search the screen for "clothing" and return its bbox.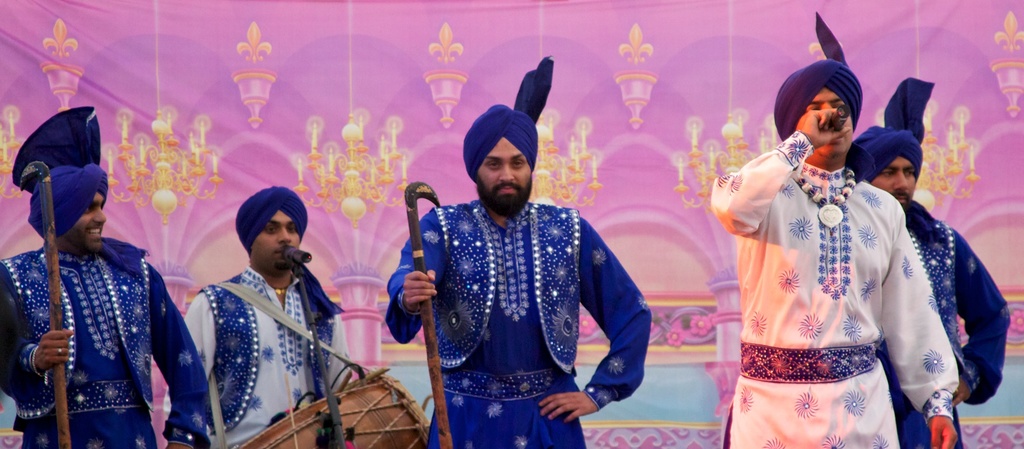
Found: {"x1": 387, "y1": 203, "x2": 662, "y2": 448}.
